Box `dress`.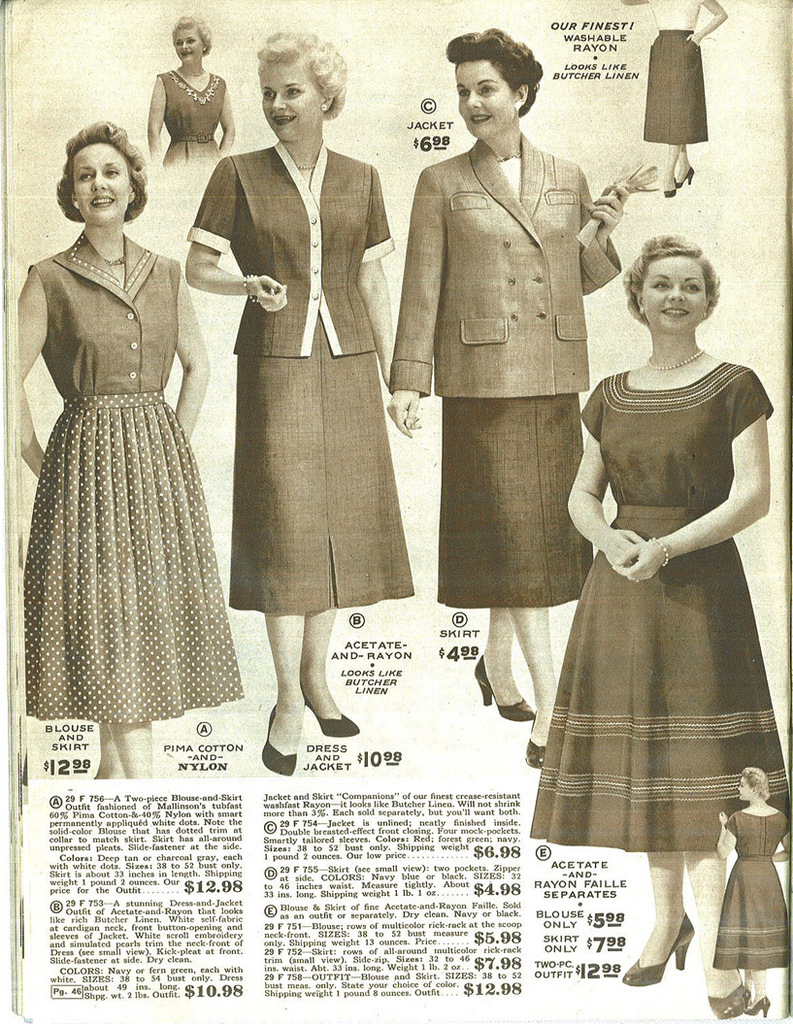
530, 362, 792, 857.
